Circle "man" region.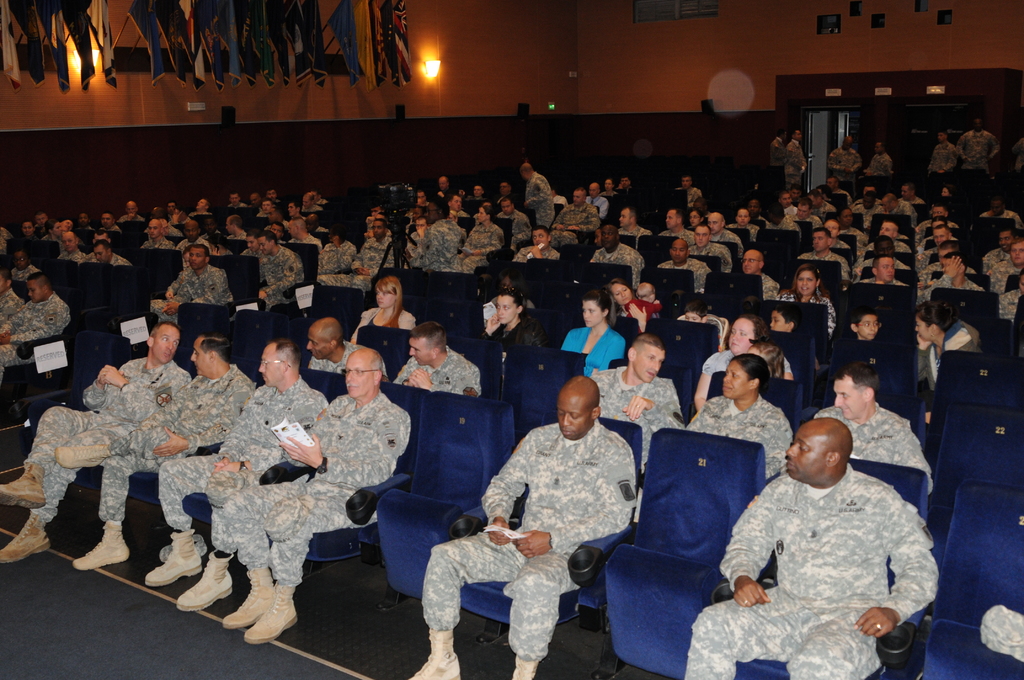
Region: box(147, 245, 237, 327).
